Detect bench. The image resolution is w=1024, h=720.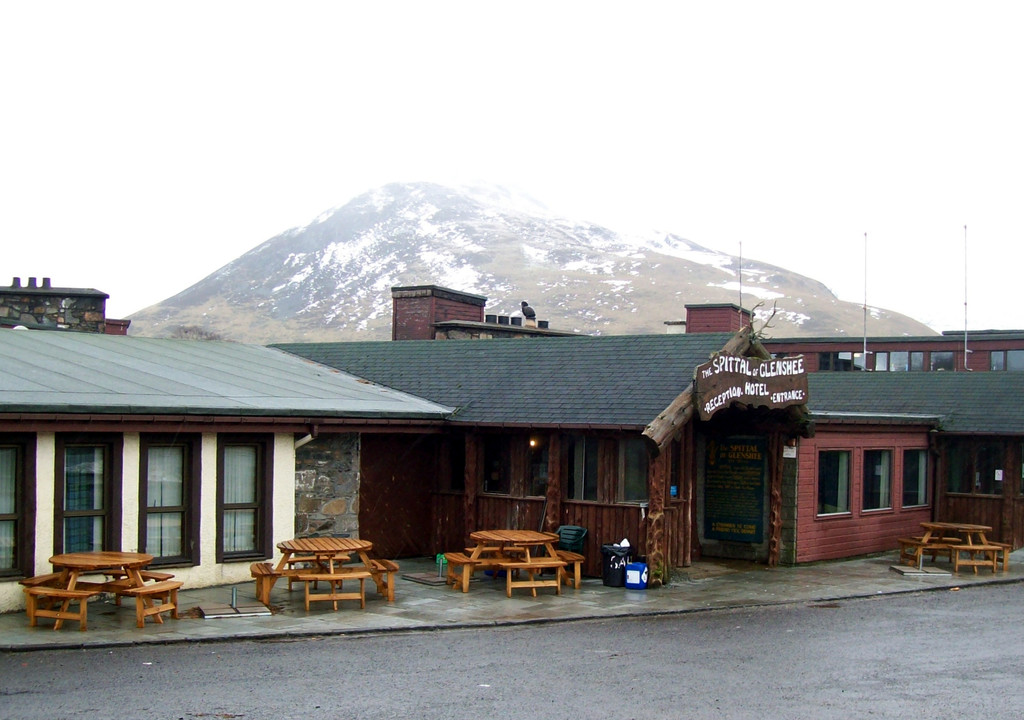
972, 525, 1004, 554.
